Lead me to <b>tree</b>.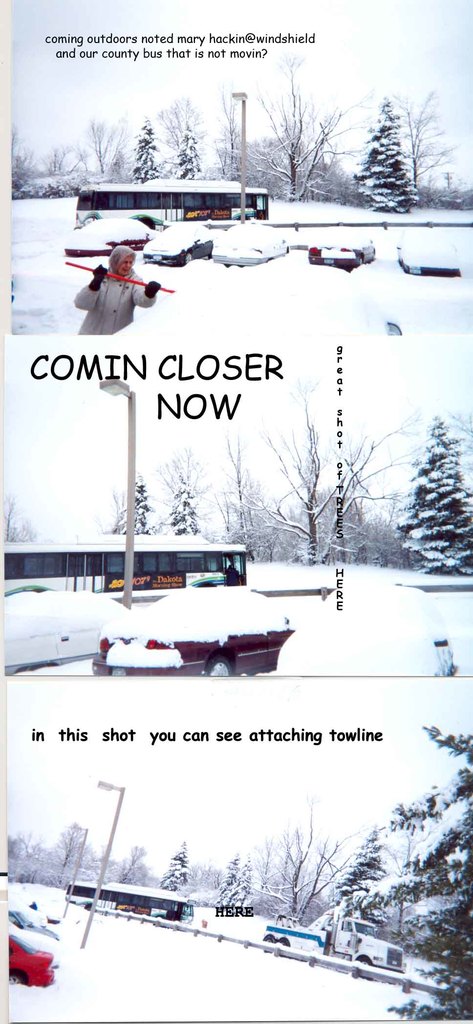
Lead to (left=7, top=120, right=364, bottom=199).
